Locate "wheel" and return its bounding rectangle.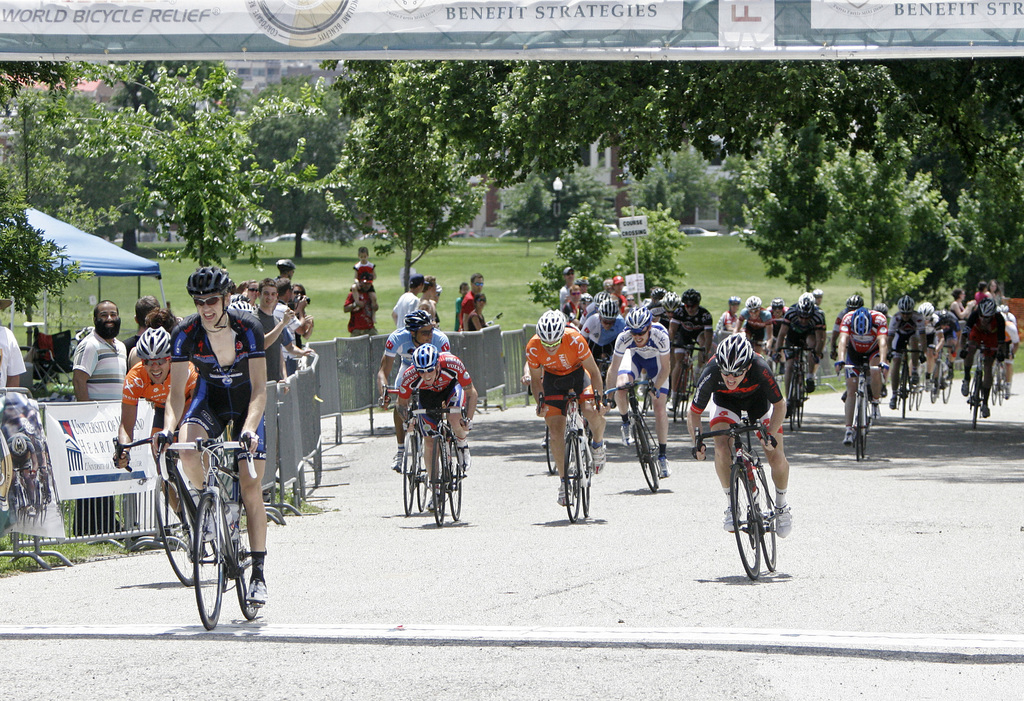
631/422/656/496.
